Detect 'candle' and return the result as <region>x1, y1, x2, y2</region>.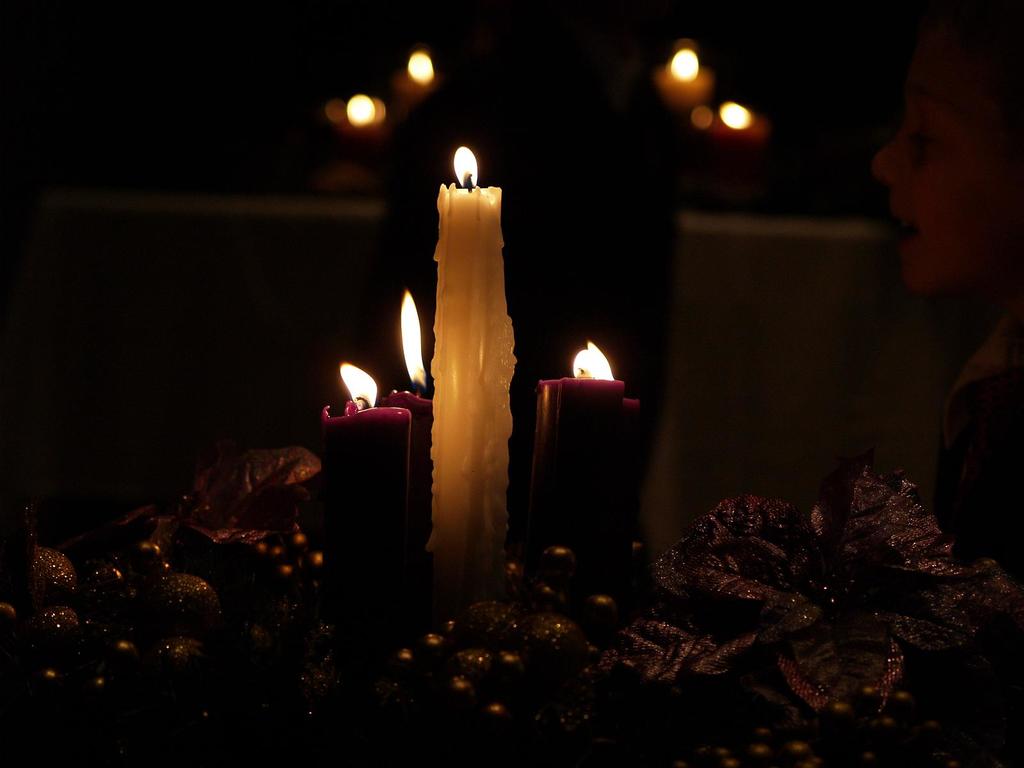
<region>527, 338, 619, 564</region>.
